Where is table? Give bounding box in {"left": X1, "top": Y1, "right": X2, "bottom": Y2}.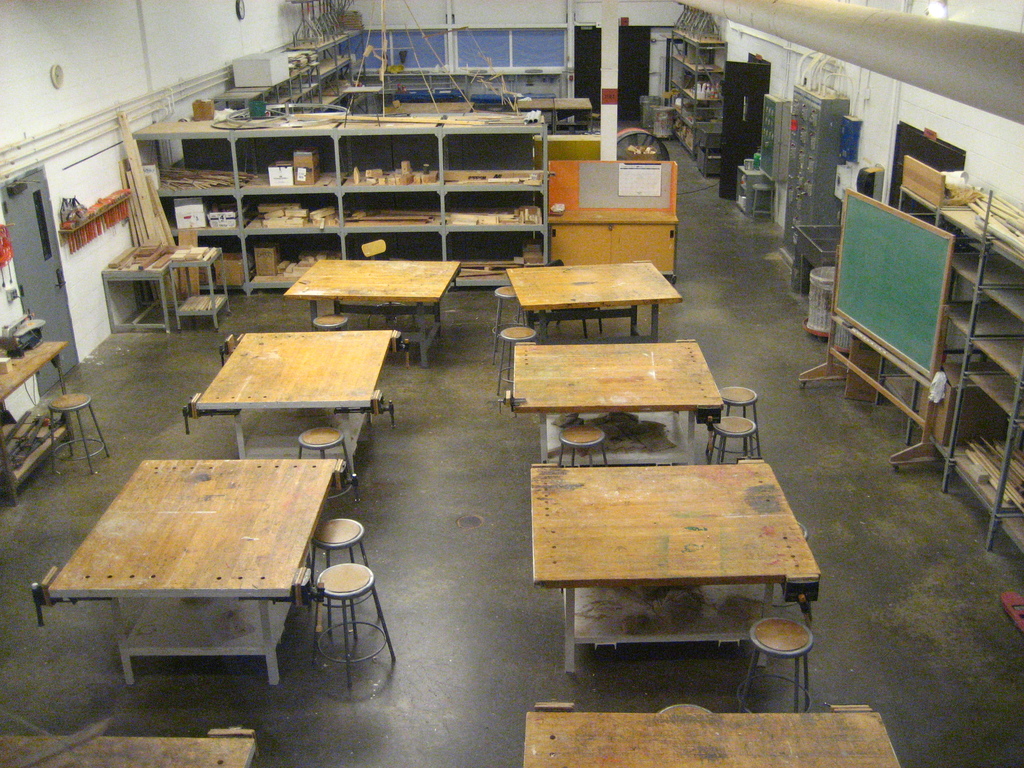
{"left": 516, "top": 705, "right": 906, "bottom": 767}.
